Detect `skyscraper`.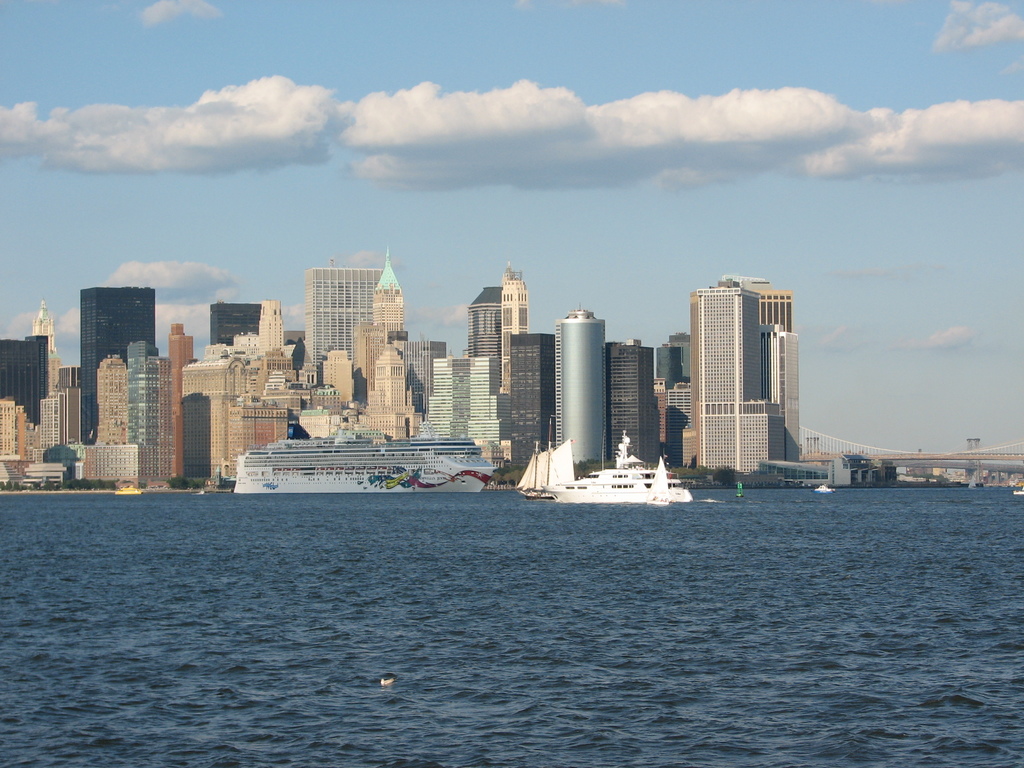
Detected at 554,306,610,457.
